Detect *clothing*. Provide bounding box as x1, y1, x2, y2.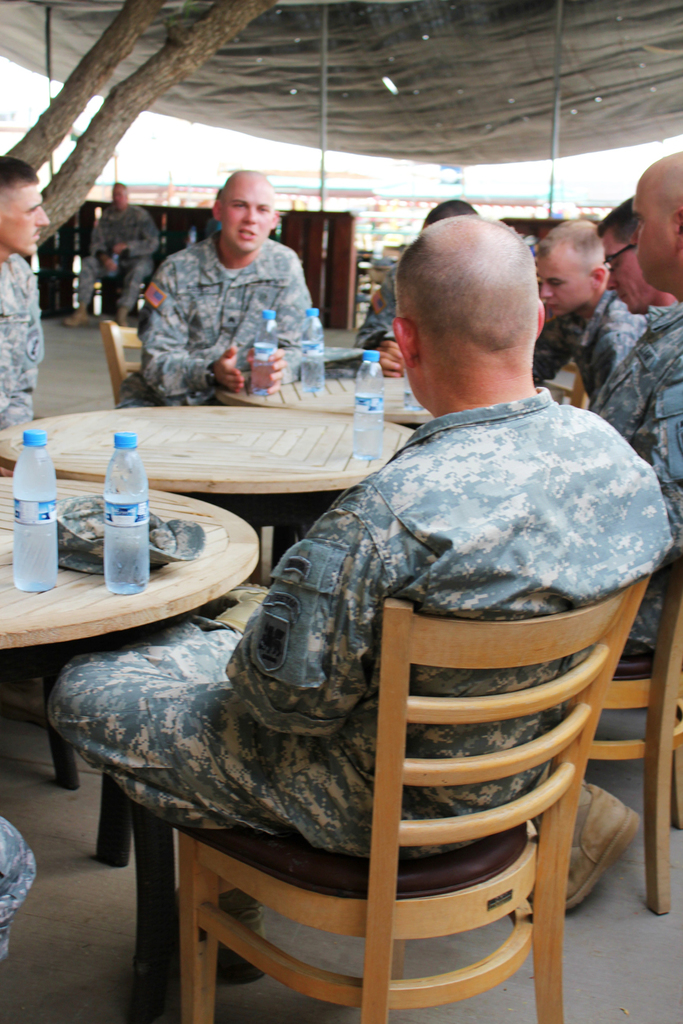
351, 271, 394, 347.
